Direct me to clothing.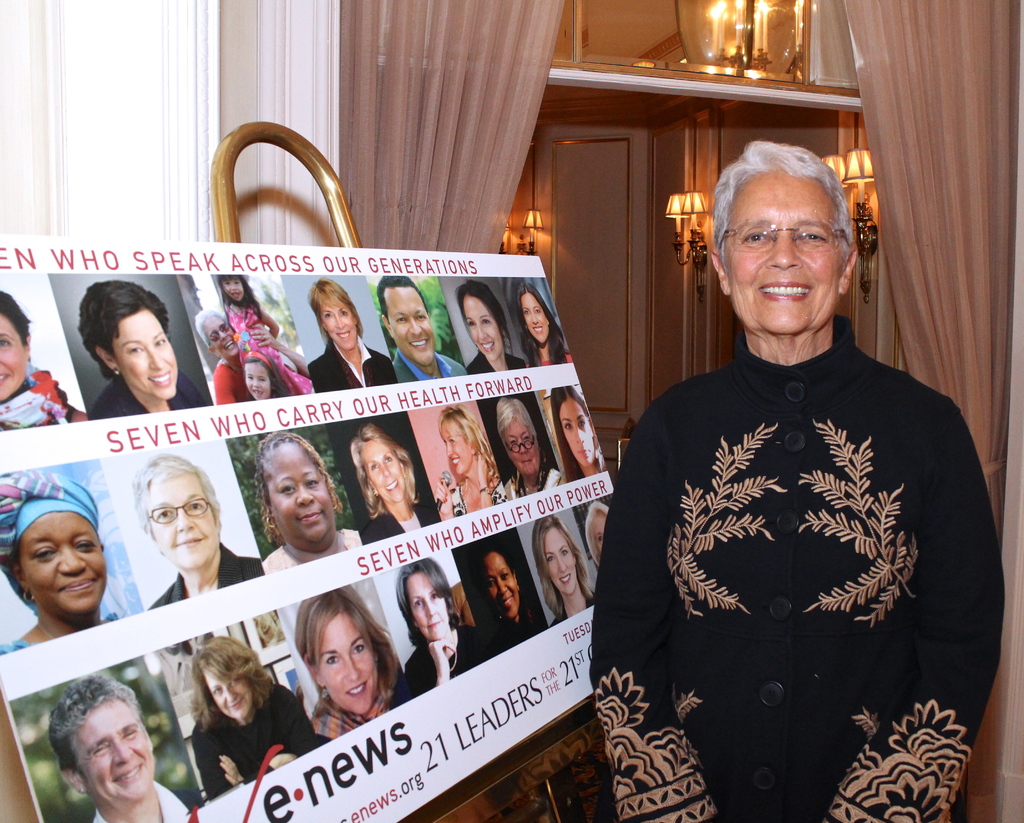
Direction: <box>390,346,468,385</box>.
